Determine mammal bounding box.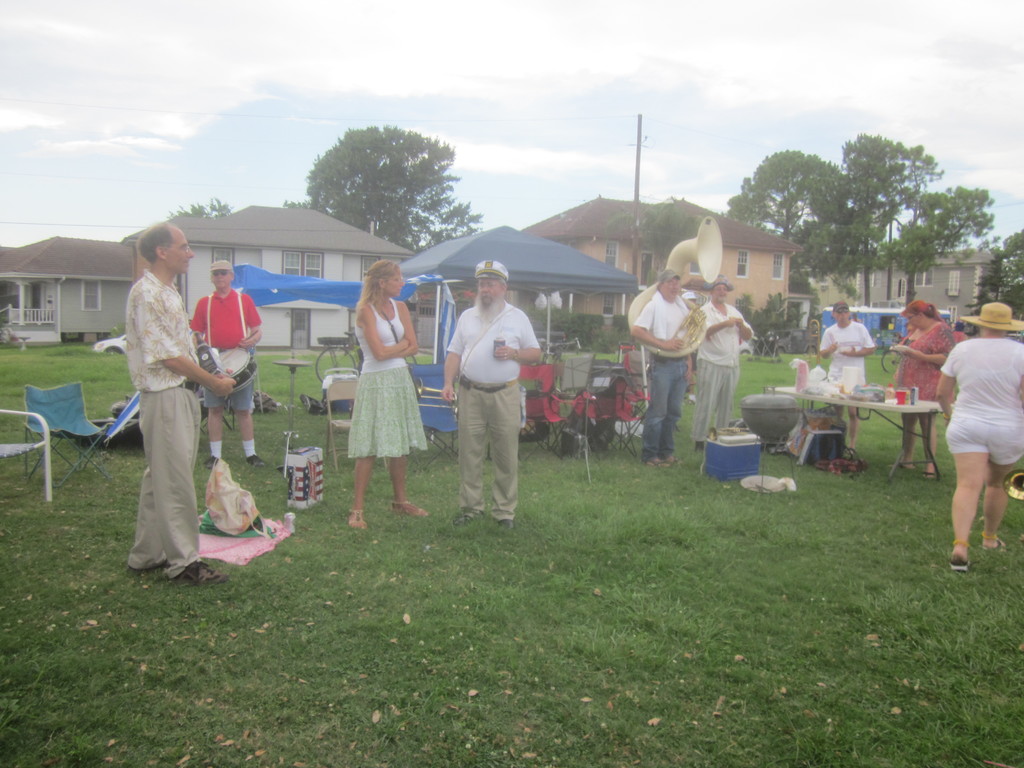
Determined: (952,316,965,343).
